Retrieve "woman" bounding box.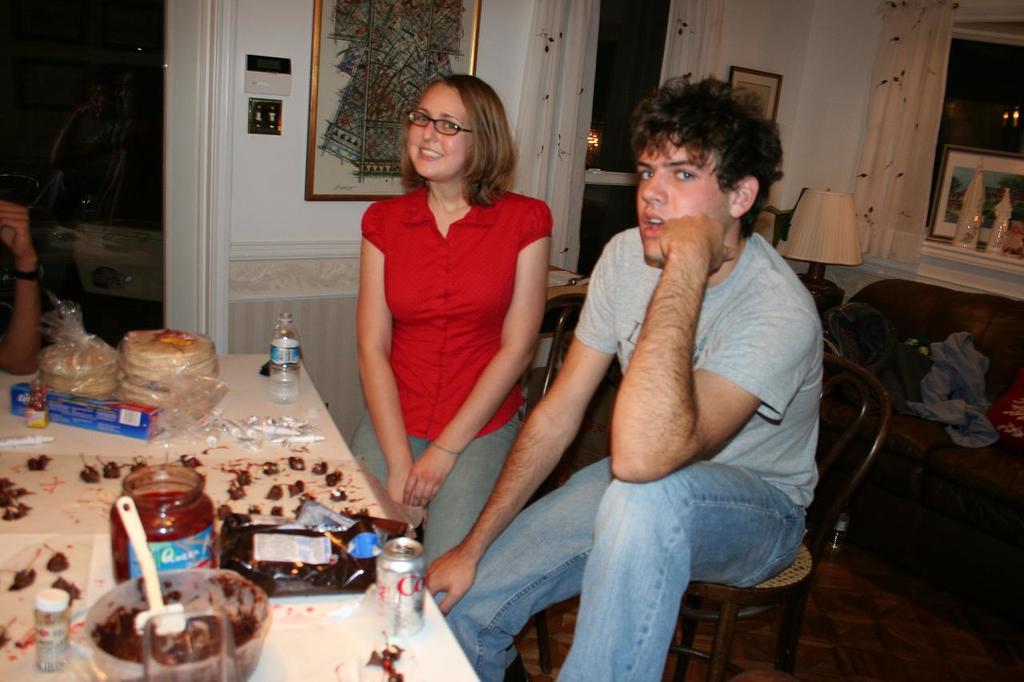
Bounding box: bbox=(334, 63, 561, 568).
